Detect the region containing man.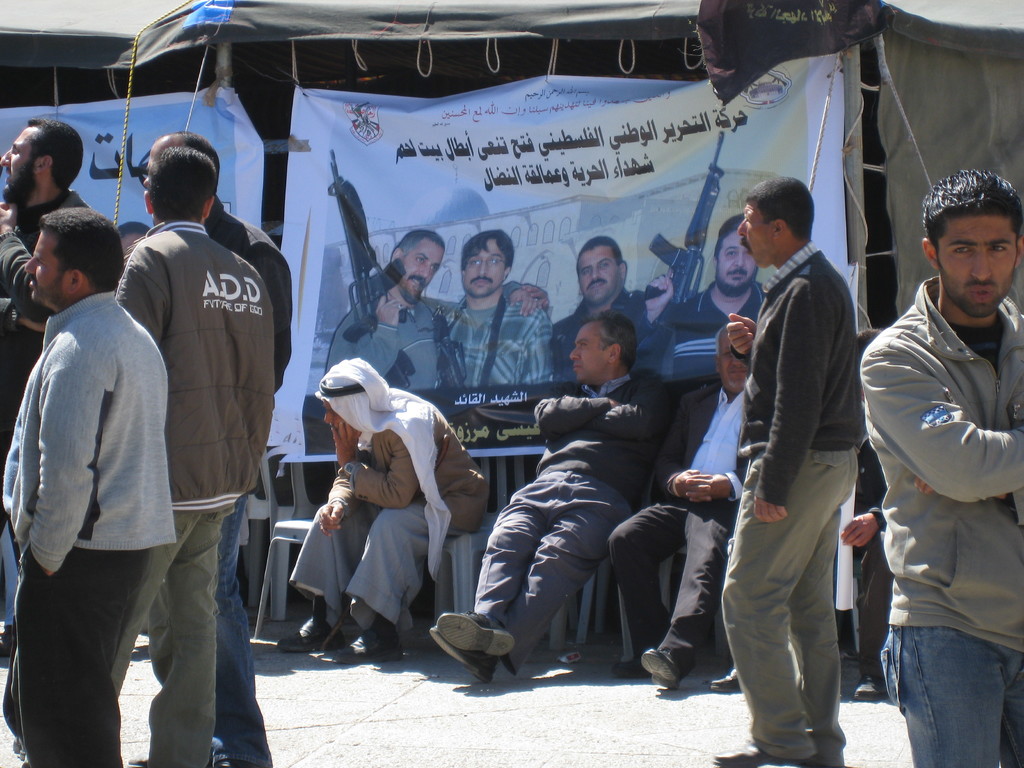
<bbox>140, 131, 293, 767</bbox>.
